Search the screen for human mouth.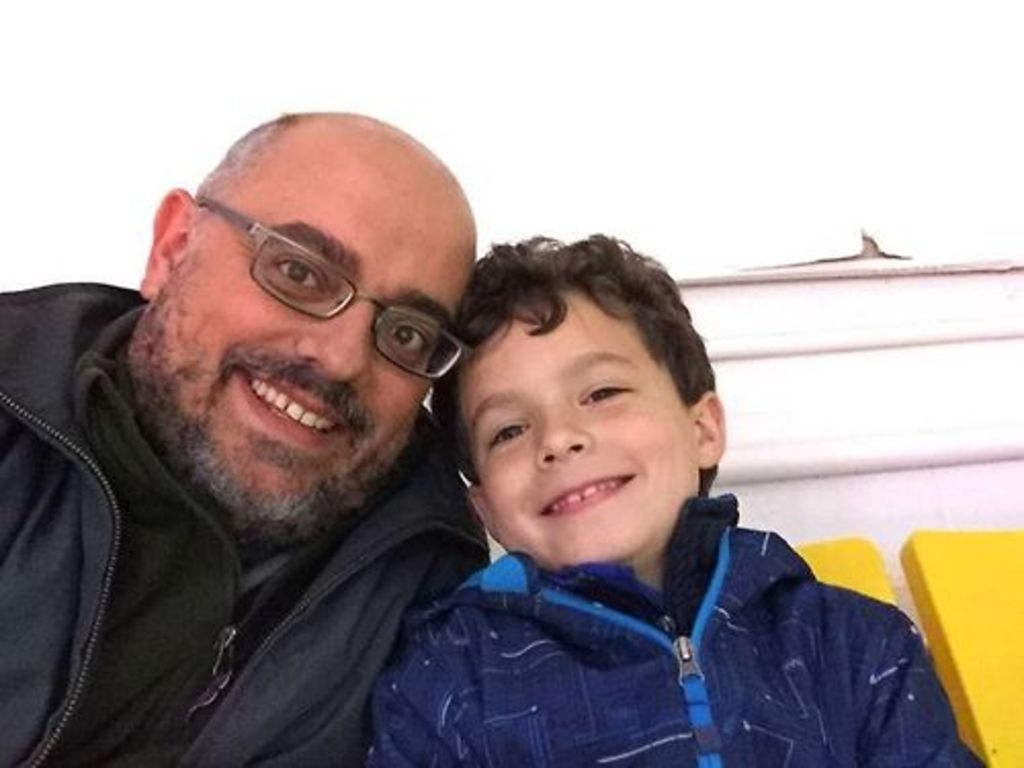
Found at 225:358:356:455.
